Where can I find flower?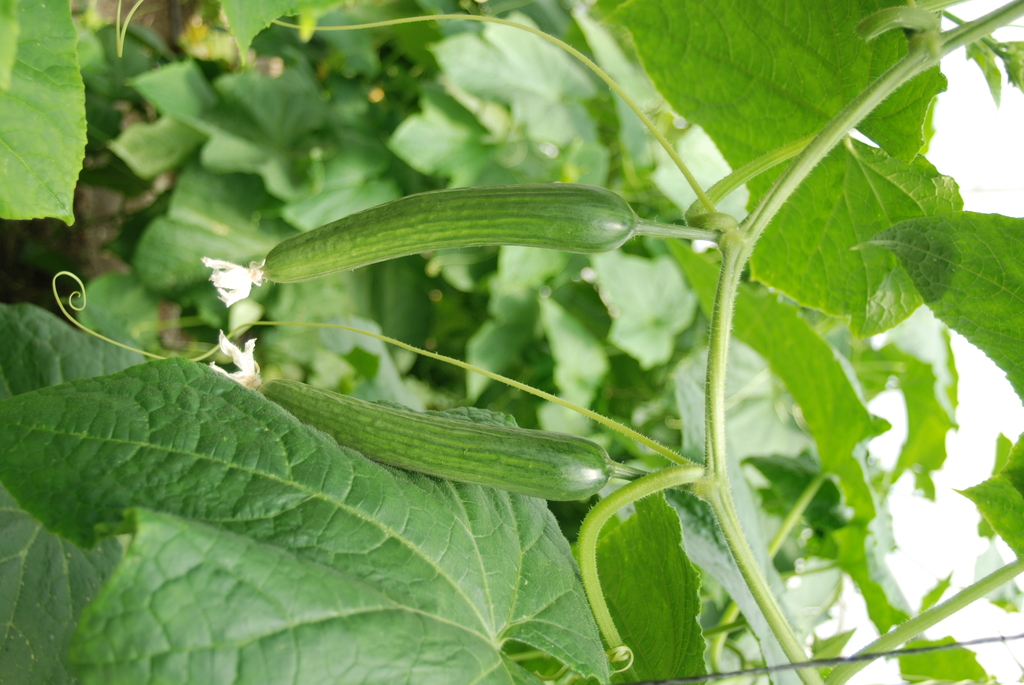
You can find it at detection(209, 331, 270, 389).
